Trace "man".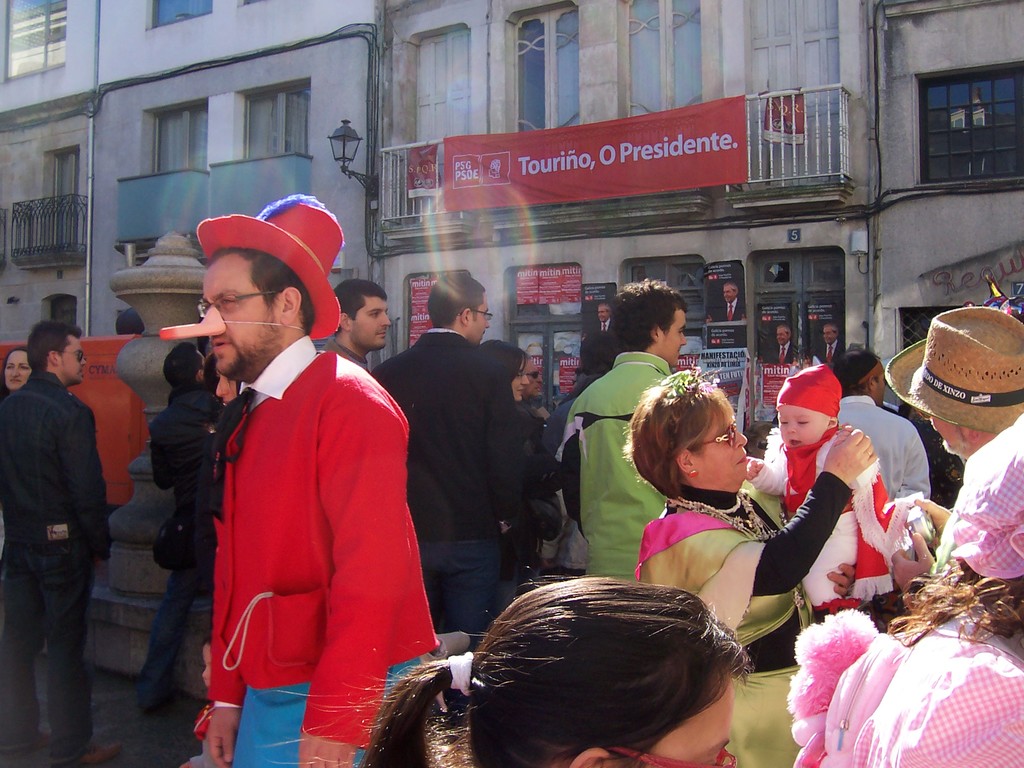
Traced to region(538, 335, 618, 454).
